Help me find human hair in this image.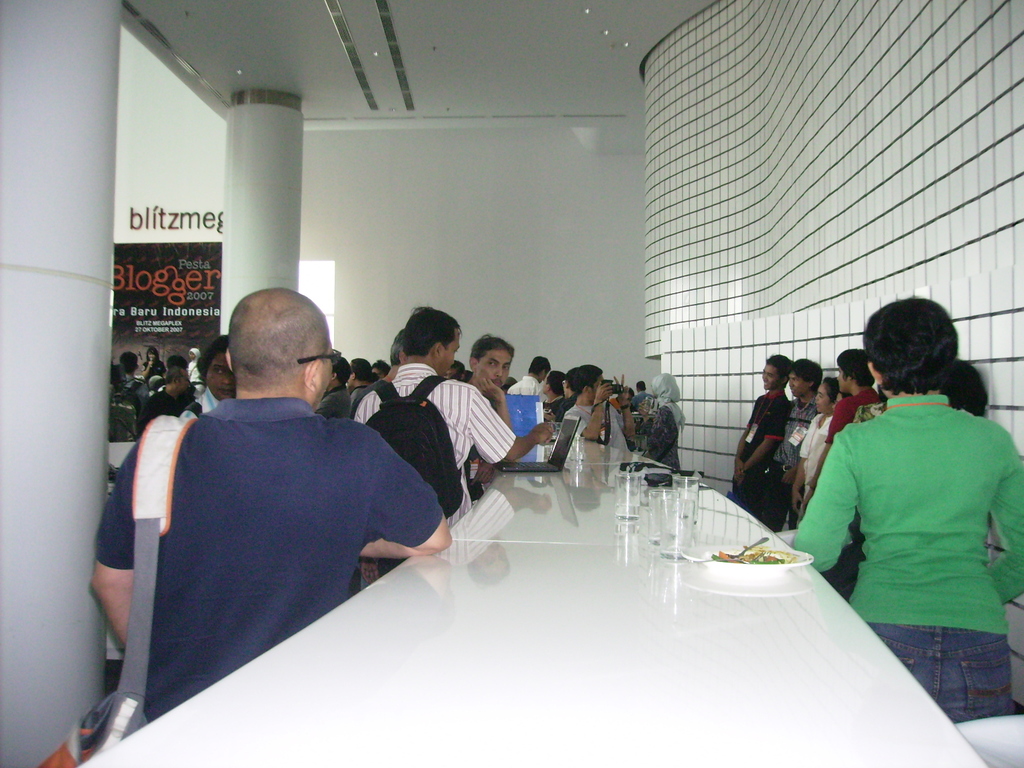
Found it: select_region(529, 344, 555, 376).
